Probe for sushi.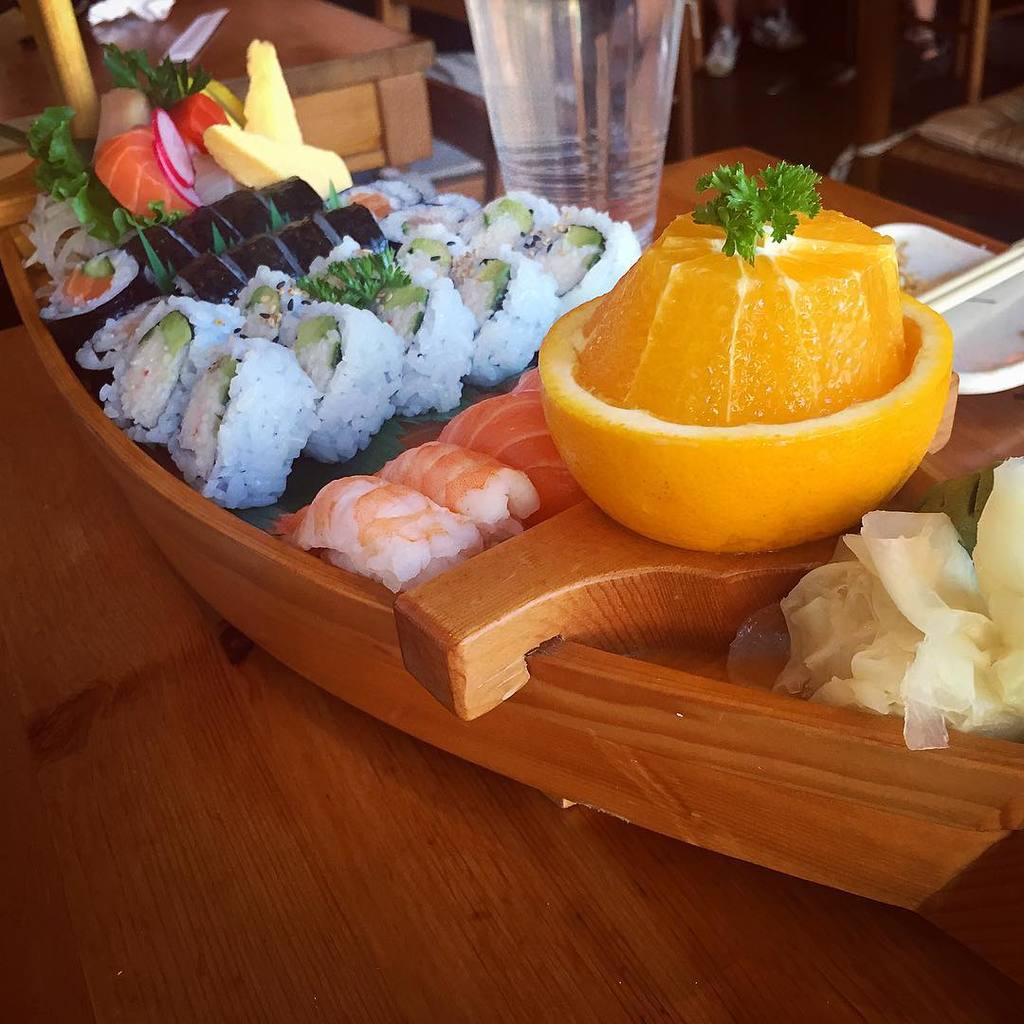
Probe result: [283,471,477,581].
